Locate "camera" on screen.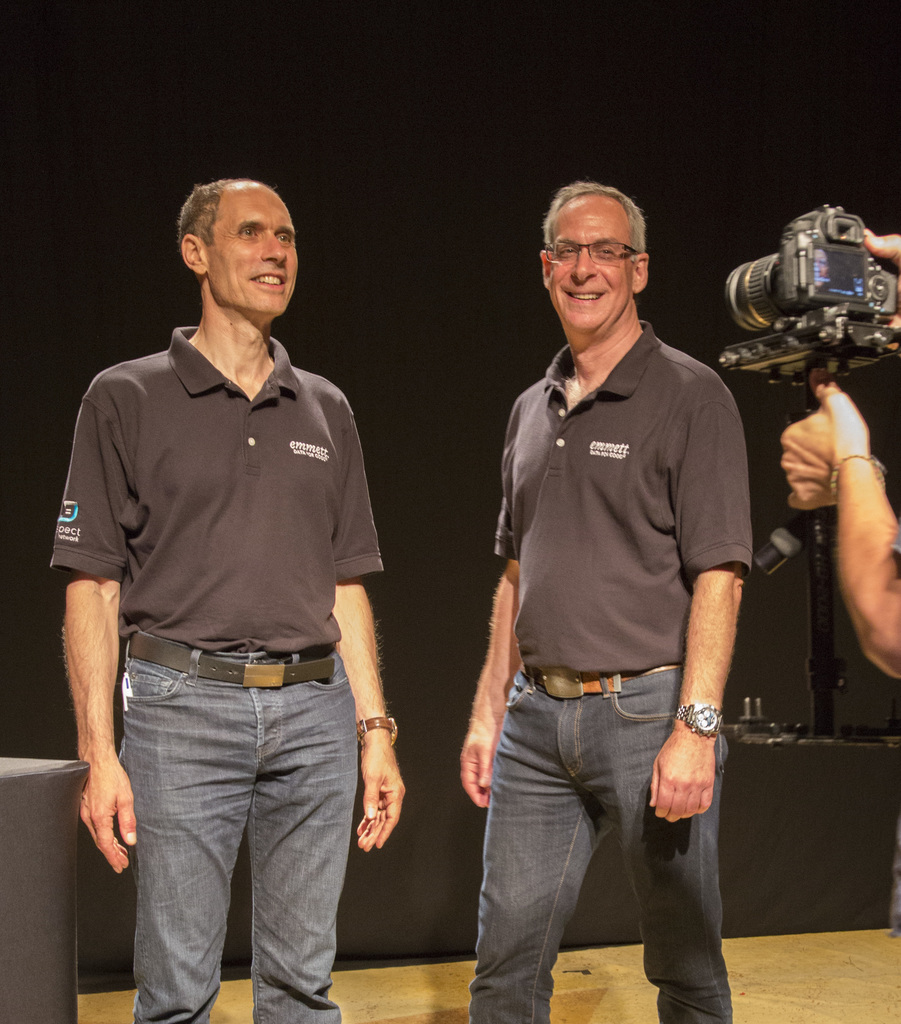
On screen at 717:211:894:431.
